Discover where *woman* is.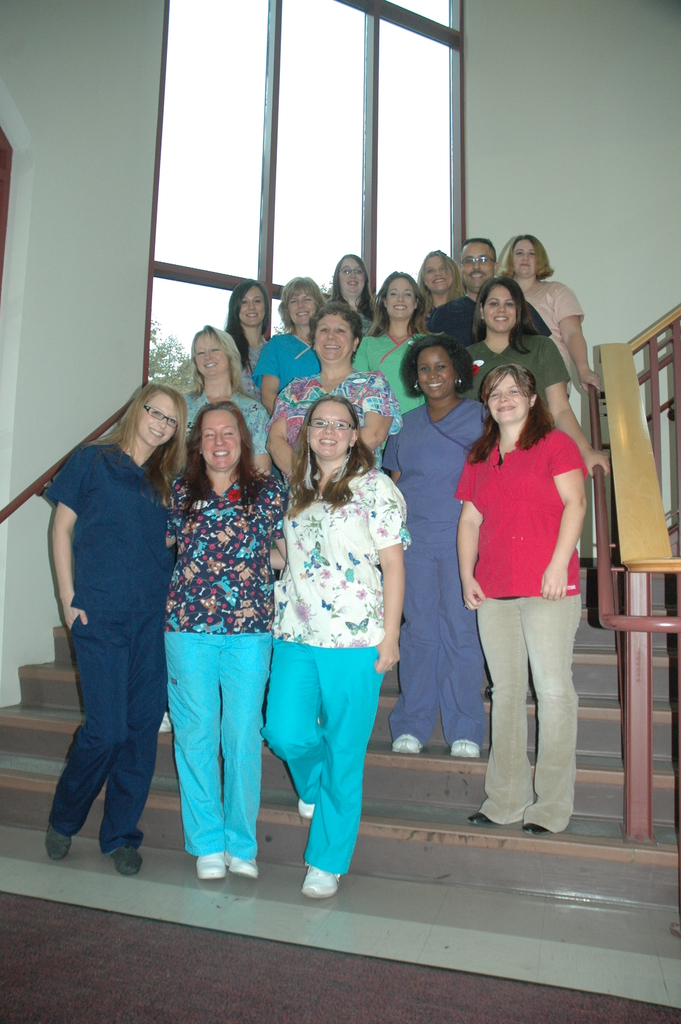
Discovered at region(260, 302, 397, 476).
